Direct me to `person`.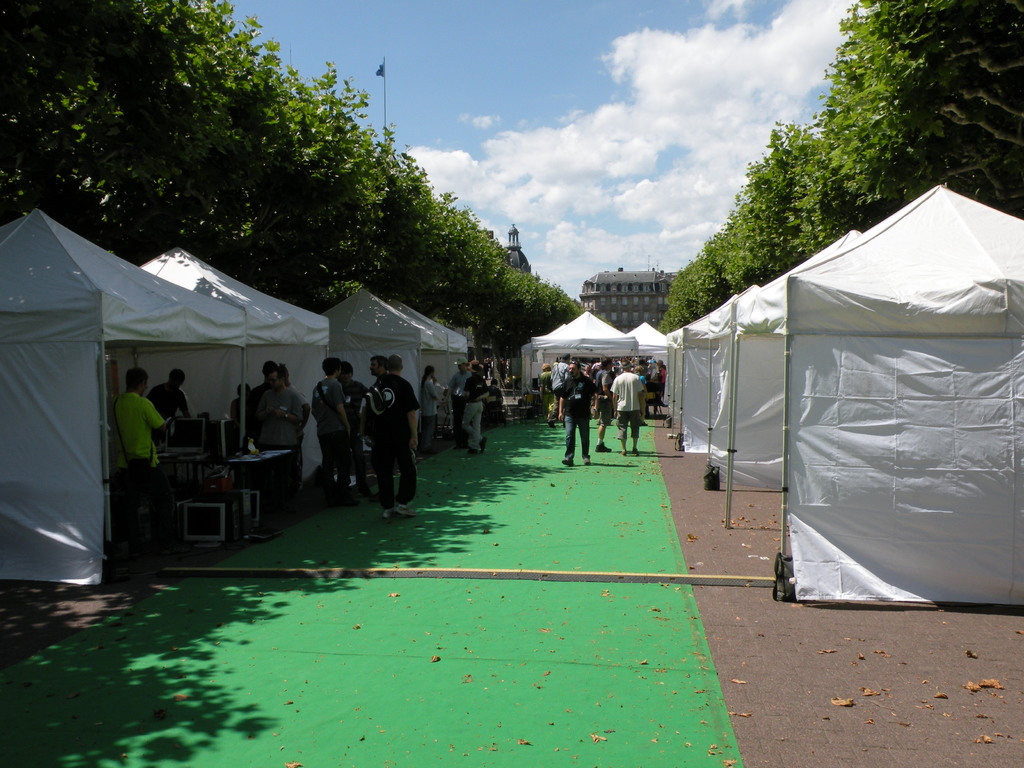
Direction: crop(107, 364, 172, 550).
